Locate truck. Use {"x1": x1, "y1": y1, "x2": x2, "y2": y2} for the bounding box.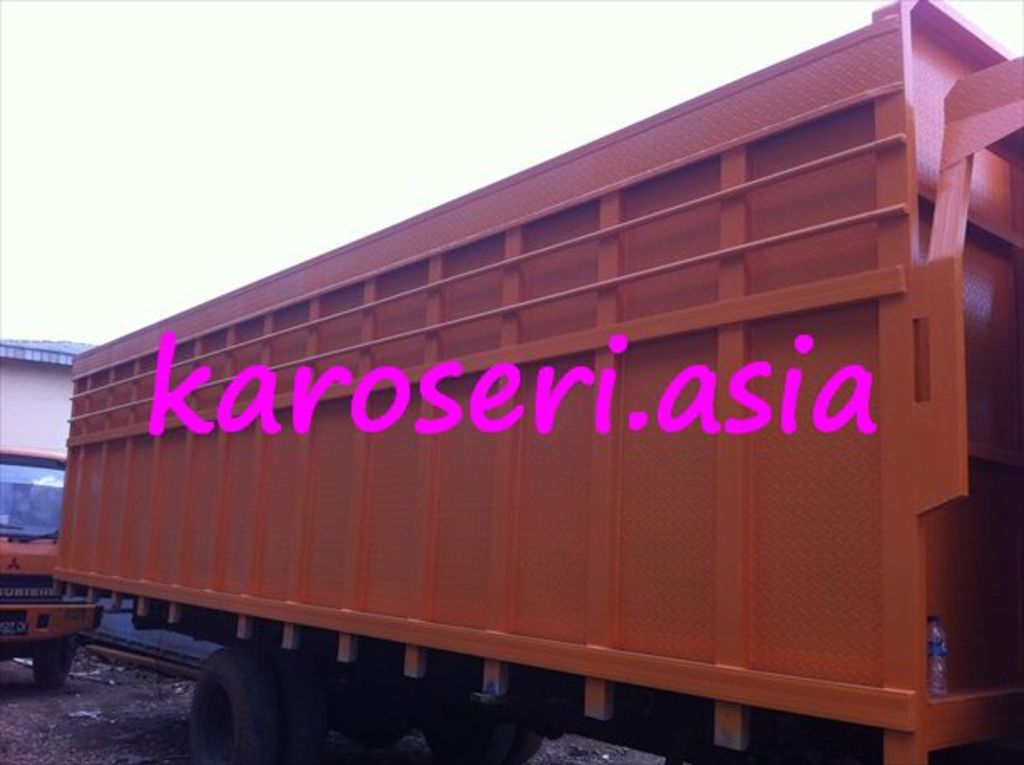
{"x1": 0, "y1": 452, "x2": 104, "y2": 691}.
